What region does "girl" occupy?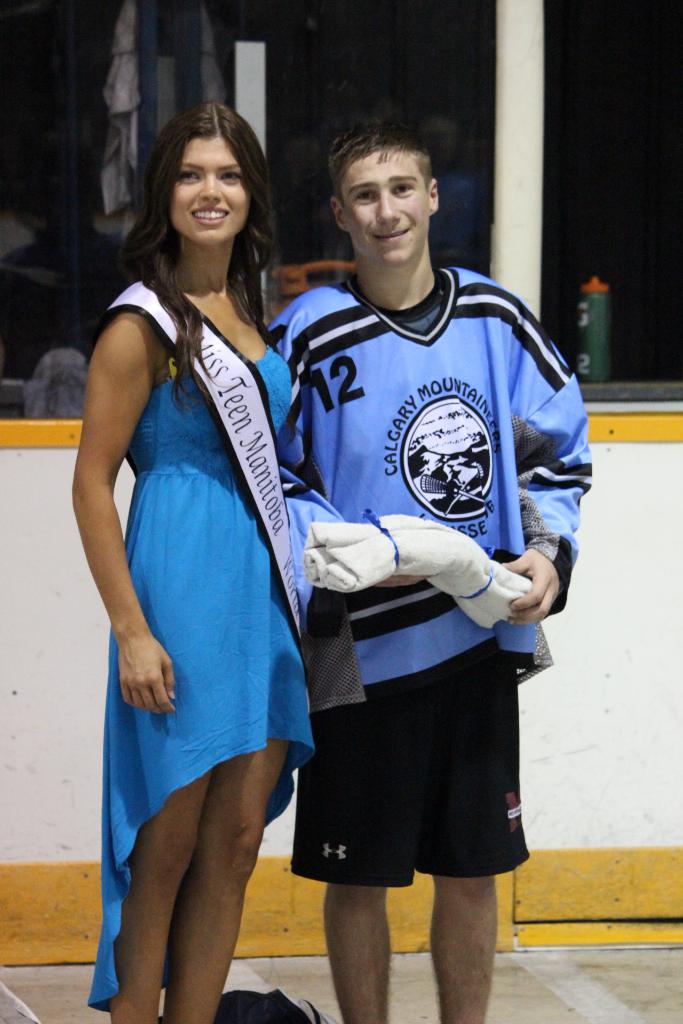
l=65, t=99, r=315, b=1023.
